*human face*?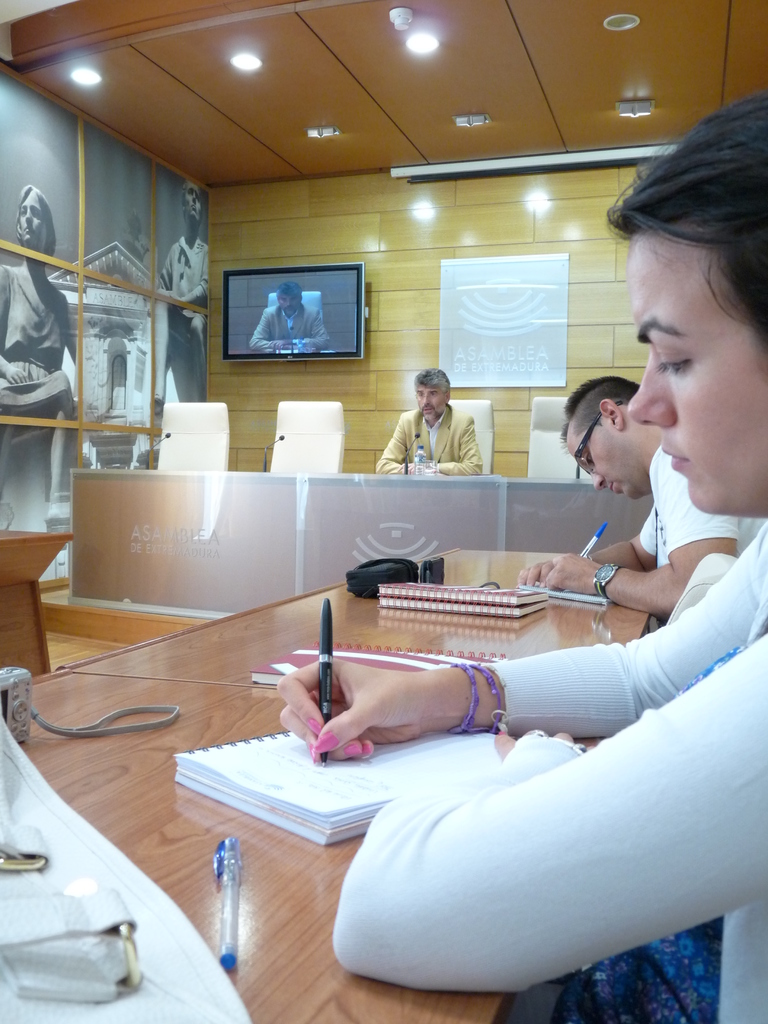
(628, 235, 767, 513)
